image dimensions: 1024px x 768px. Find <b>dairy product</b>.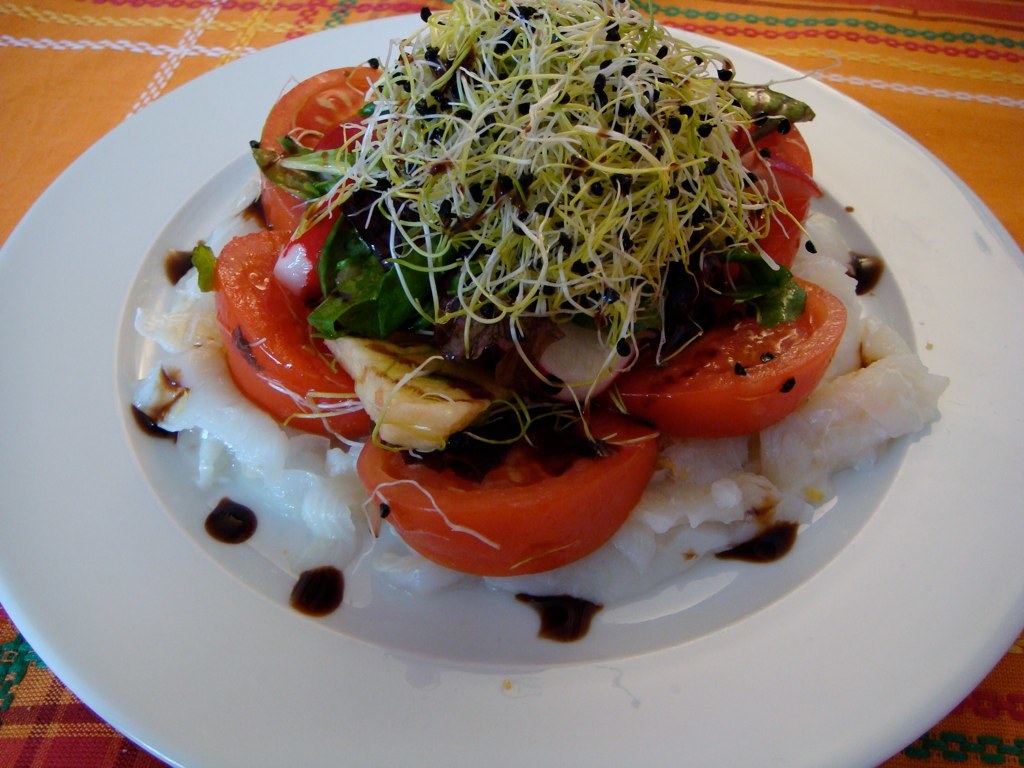
[122,286,382,571].
